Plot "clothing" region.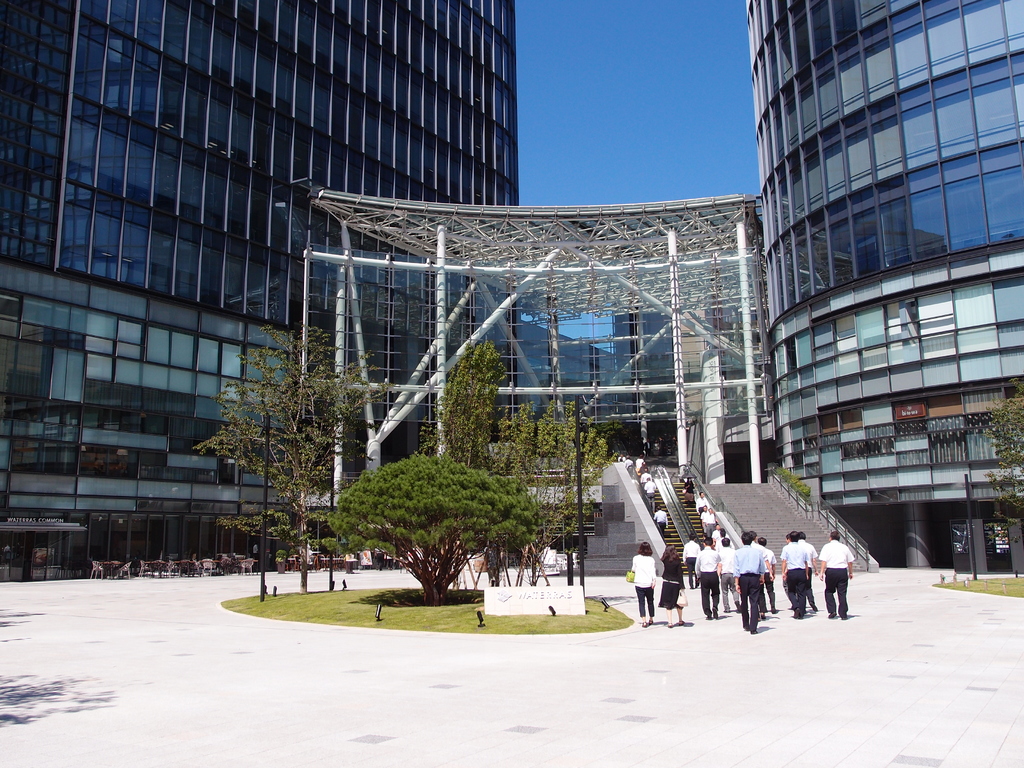
Plotted at bbox(712, 527, 726, 541).
